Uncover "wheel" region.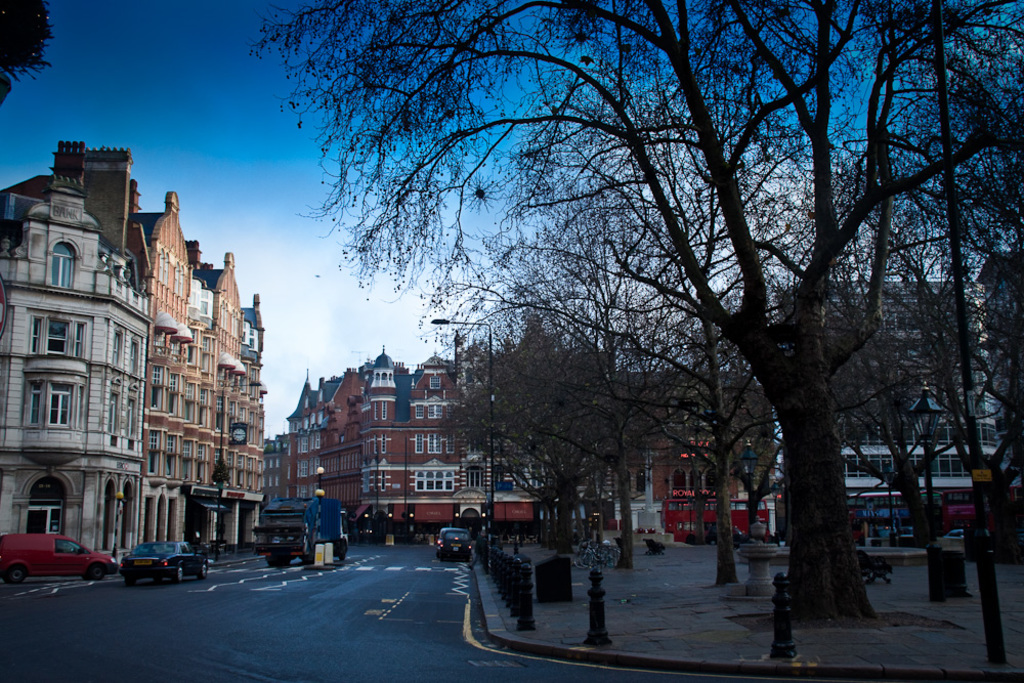
Uncovered: 173,561,184,583.
